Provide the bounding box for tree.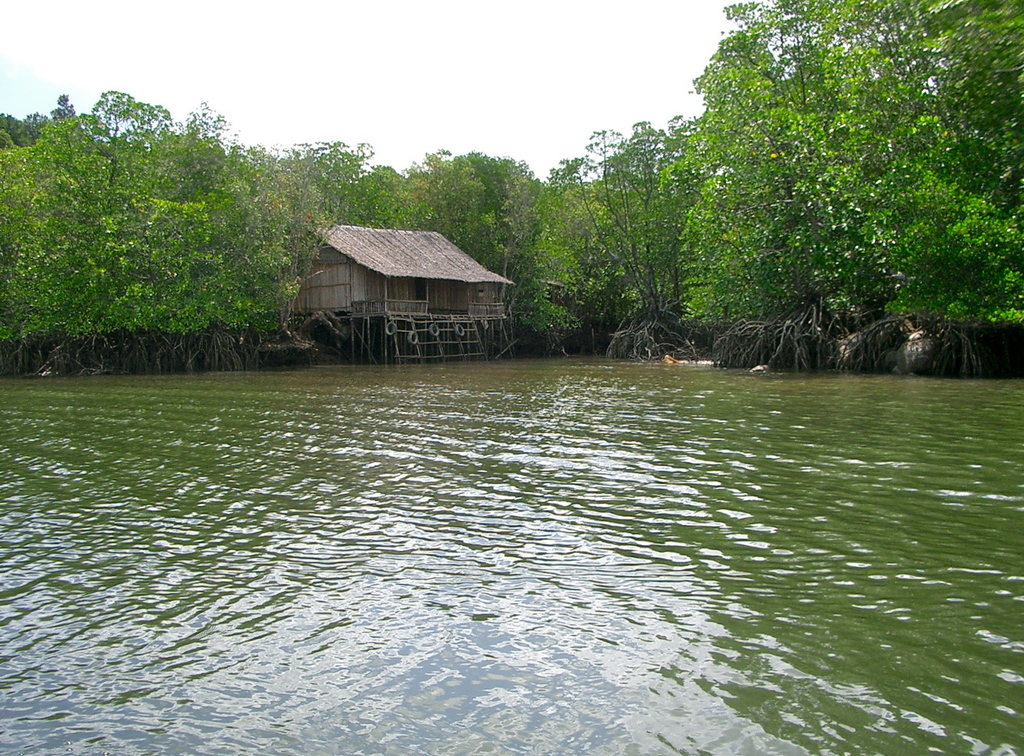
[0,109,125,382].
